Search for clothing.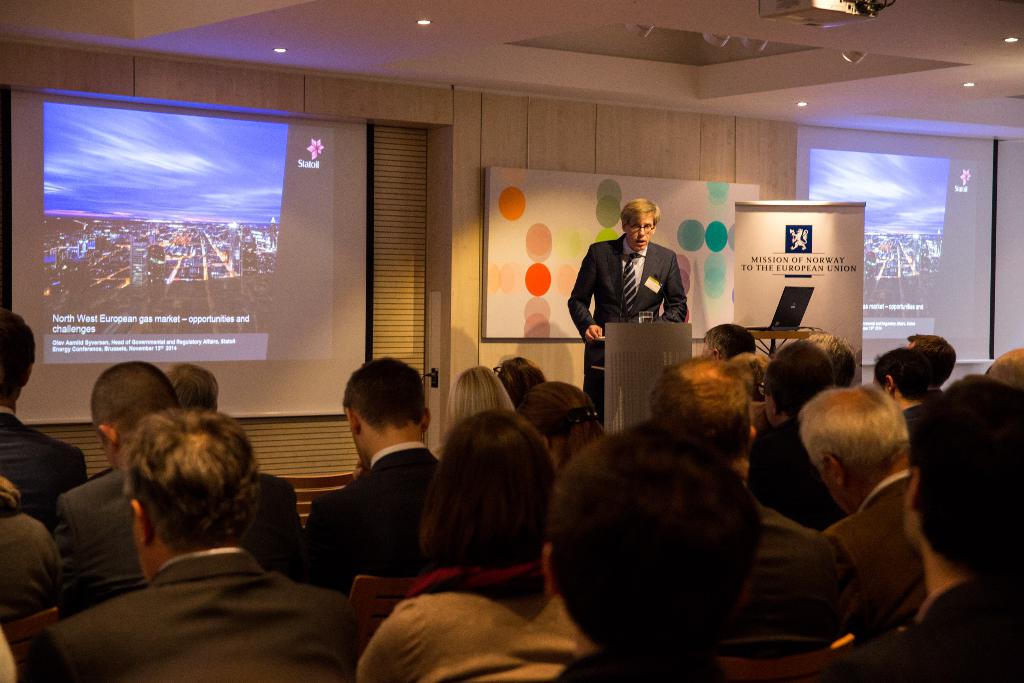
Found at box=[55, 469, 152, 612].
